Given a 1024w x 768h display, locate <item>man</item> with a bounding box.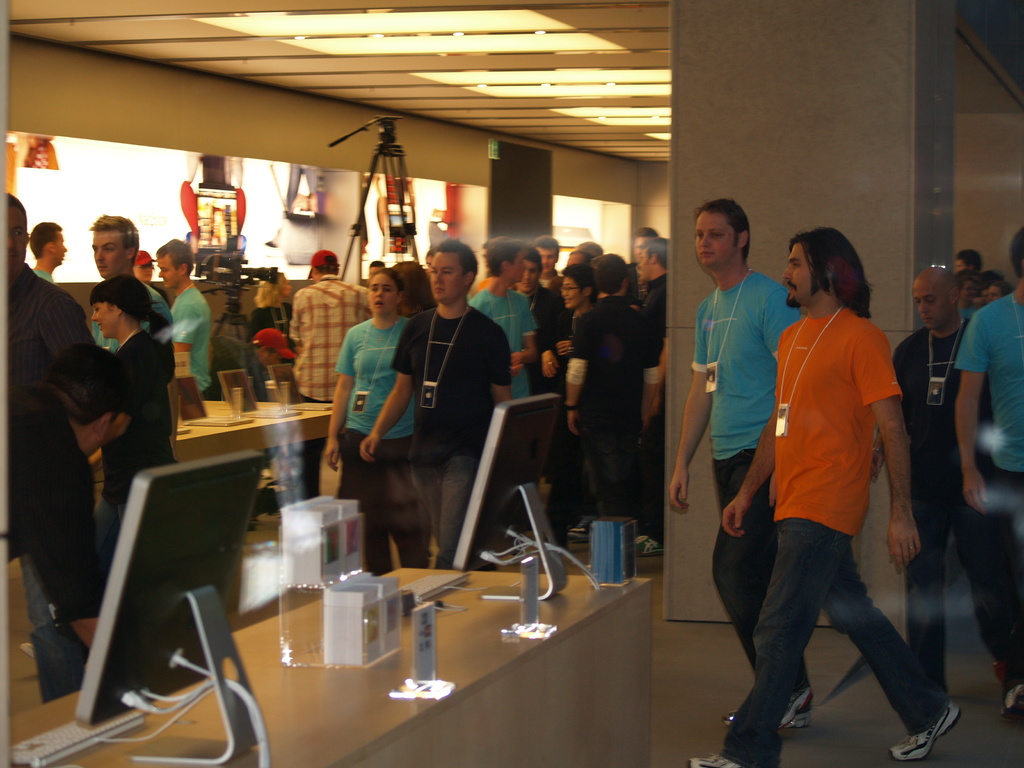
Located: {"x1": 288, "y1": 249, "x2": 376, "y2": 494}.
